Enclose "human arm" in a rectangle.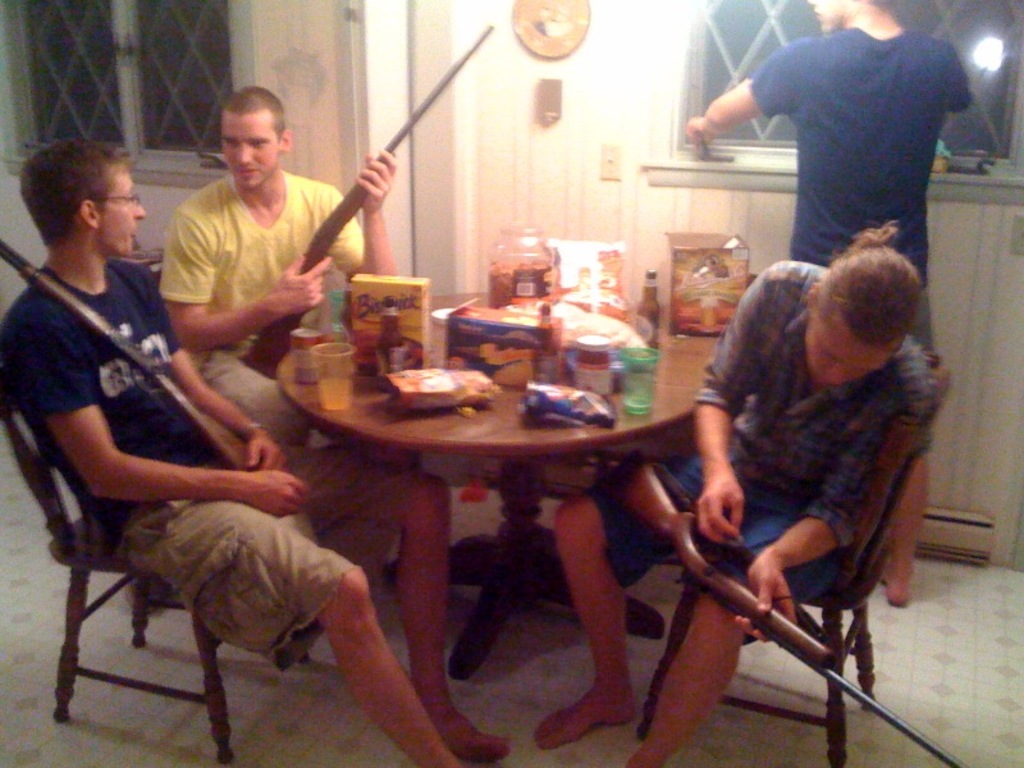
left=148, top=264, right=289, bottom=476.
